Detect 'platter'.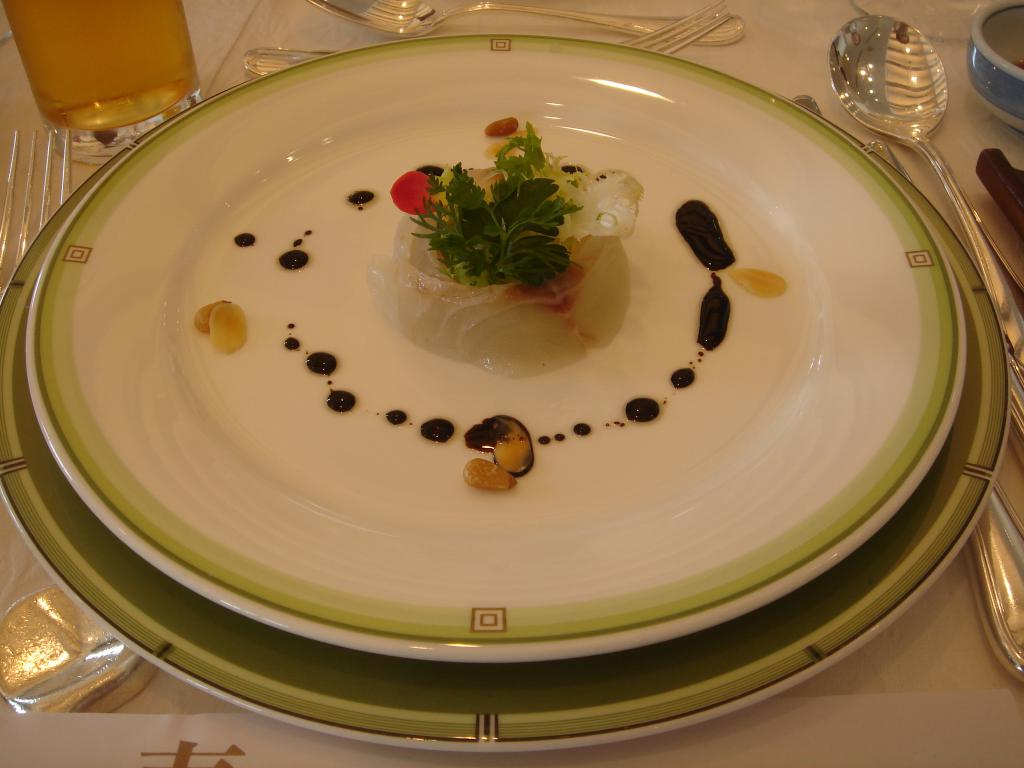
Detected at (left=0, top=118, right=1009, bottom=751).
